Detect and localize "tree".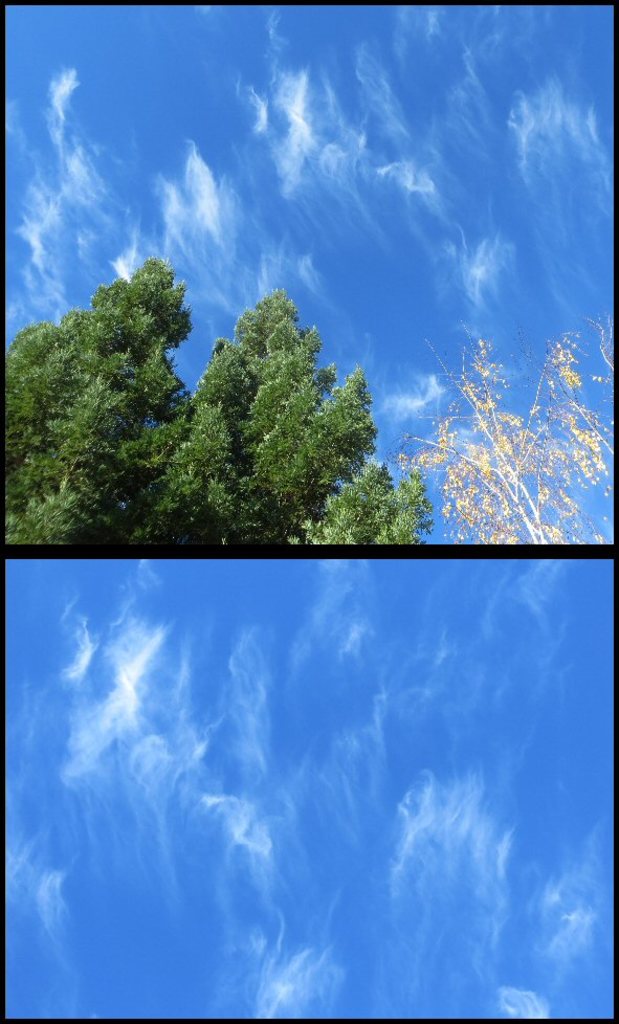
Localized at region(378, 312, 618, 554).
